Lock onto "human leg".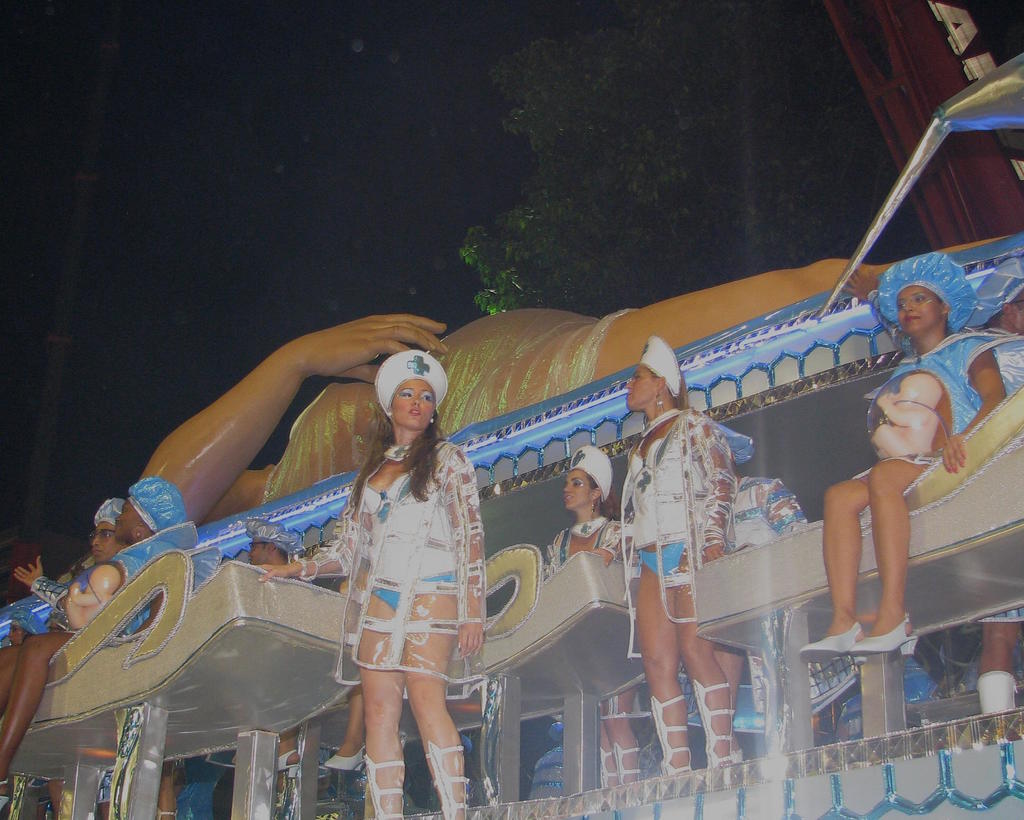
Locked: [left=399, top=583, right=460, bottom=819].
